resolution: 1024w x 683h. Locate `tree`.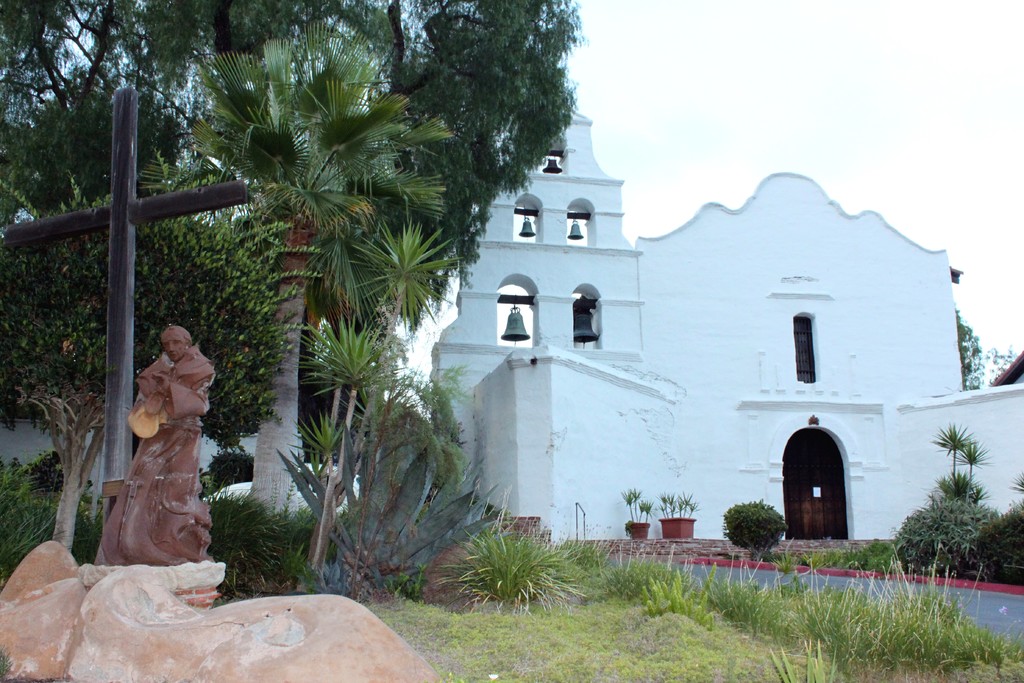
[x1=0, y1=147, x2=335, y2=555].
